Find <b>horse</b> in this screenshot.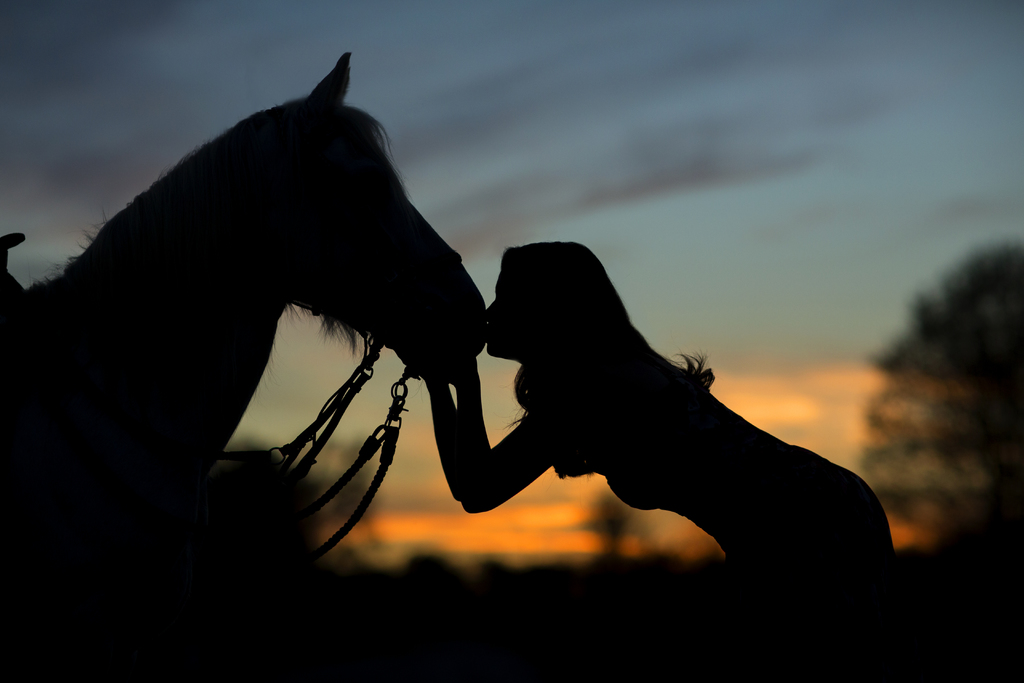
The bounding box for <b>horse</b> is (x1=1, y1=51, x2=486, y2=638).
